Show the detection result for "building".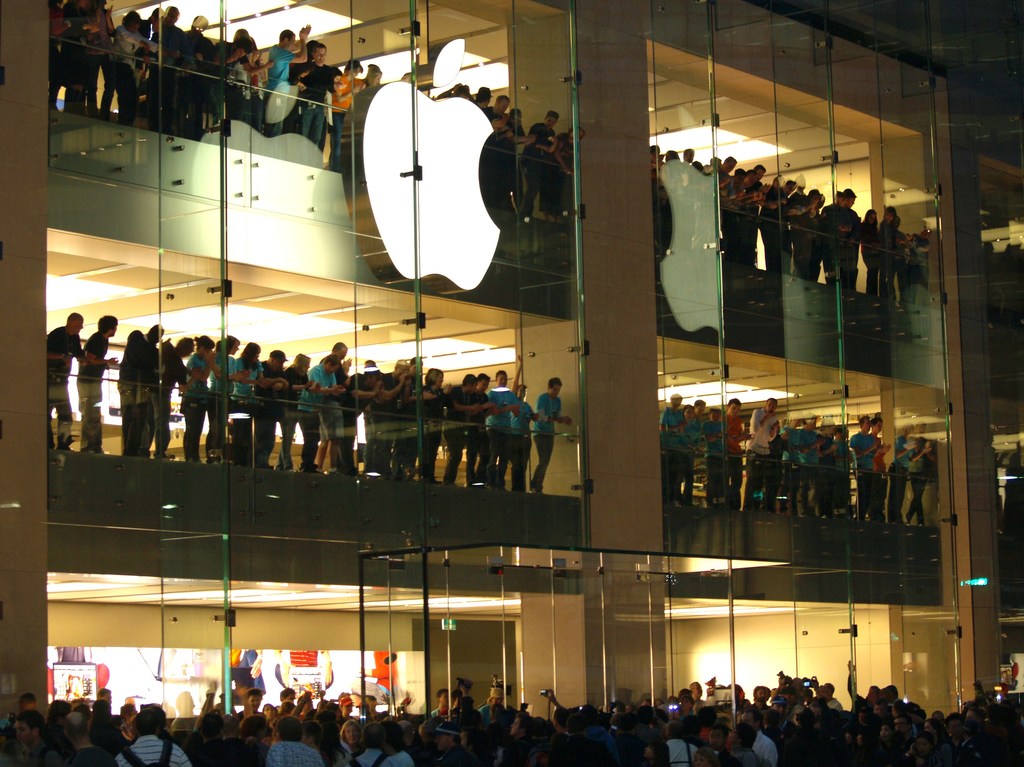
BBox(0, 0, 1023, 766).
